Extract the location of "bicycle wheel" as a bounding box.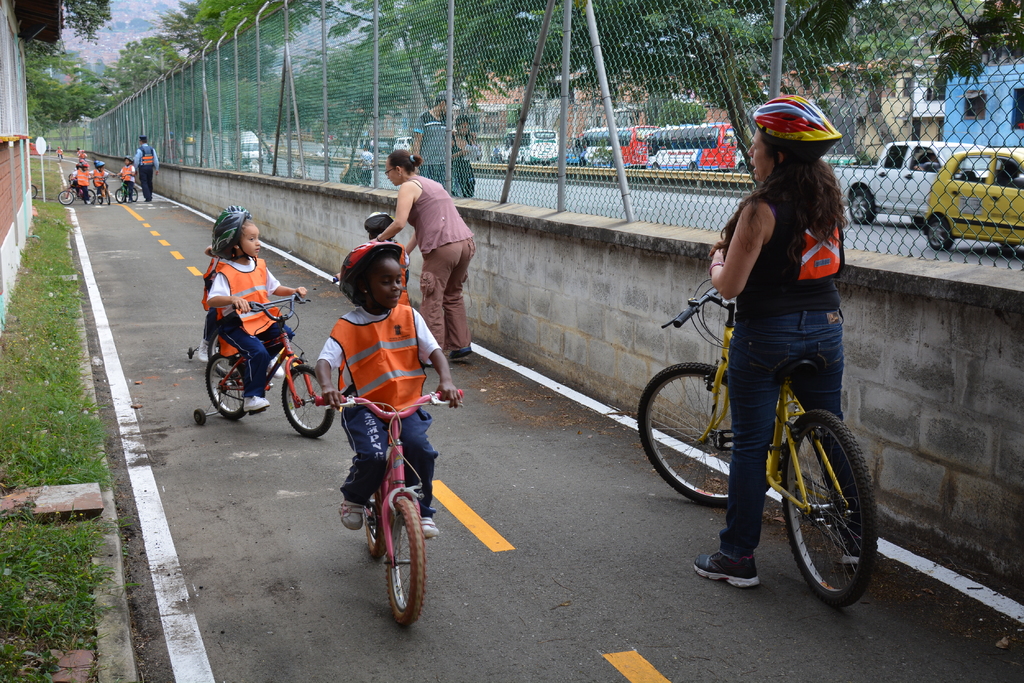
detection(84, 190, 93, 205).
